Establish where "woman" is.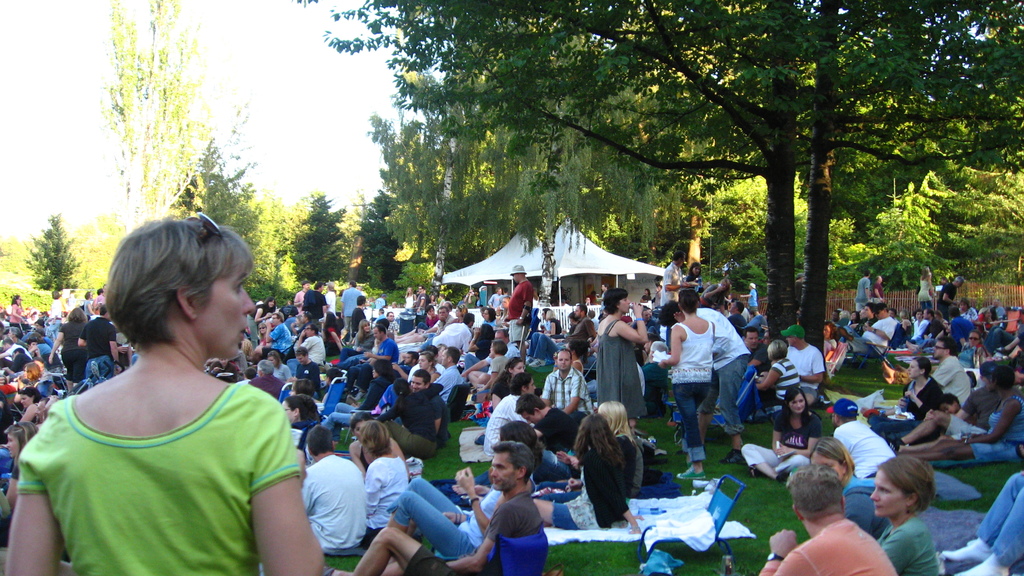
Established at [481, 307, 502, 331].
